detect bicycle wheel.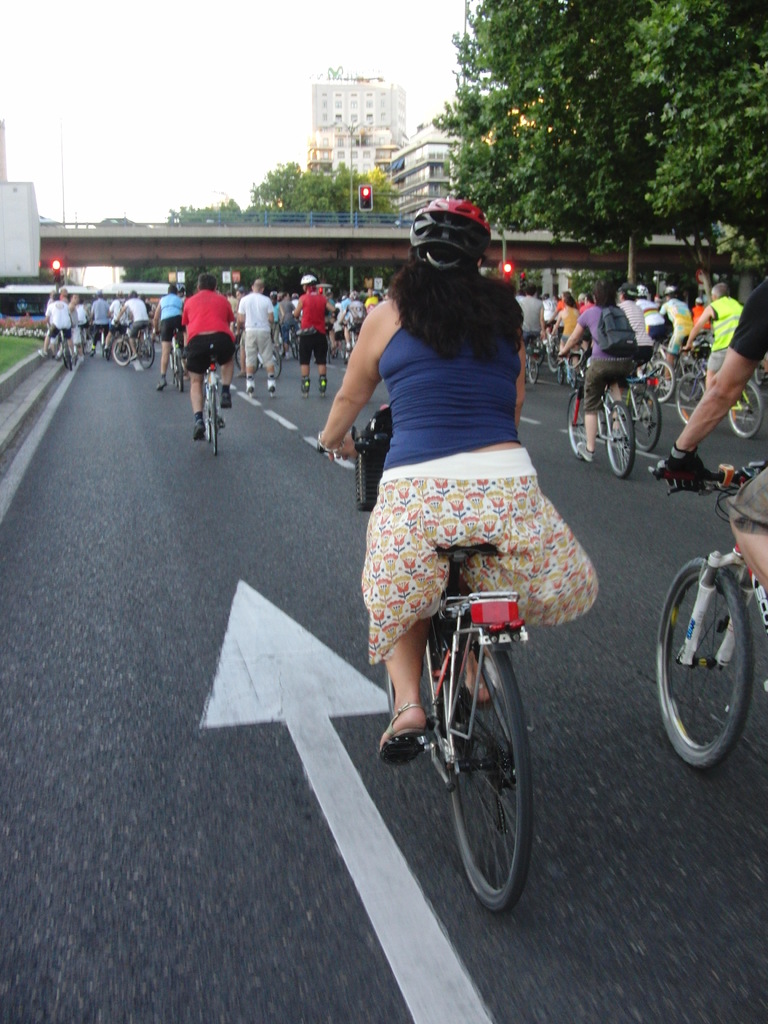
Detected at box(525, 356, 540, 383).
